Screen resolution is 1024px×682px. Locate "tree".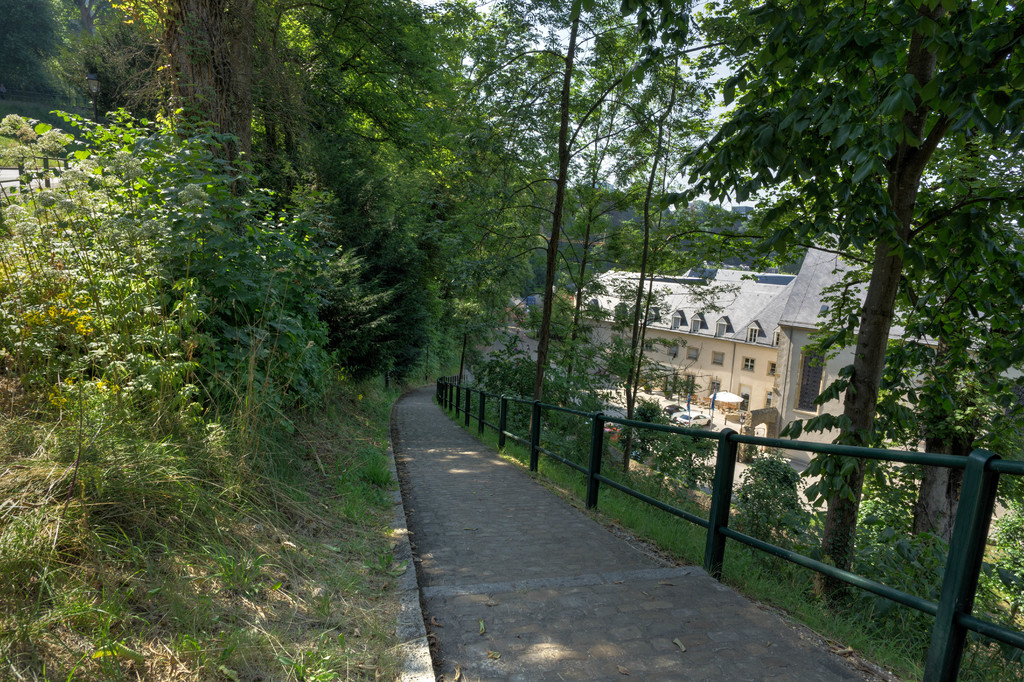
65:0:527:396.
